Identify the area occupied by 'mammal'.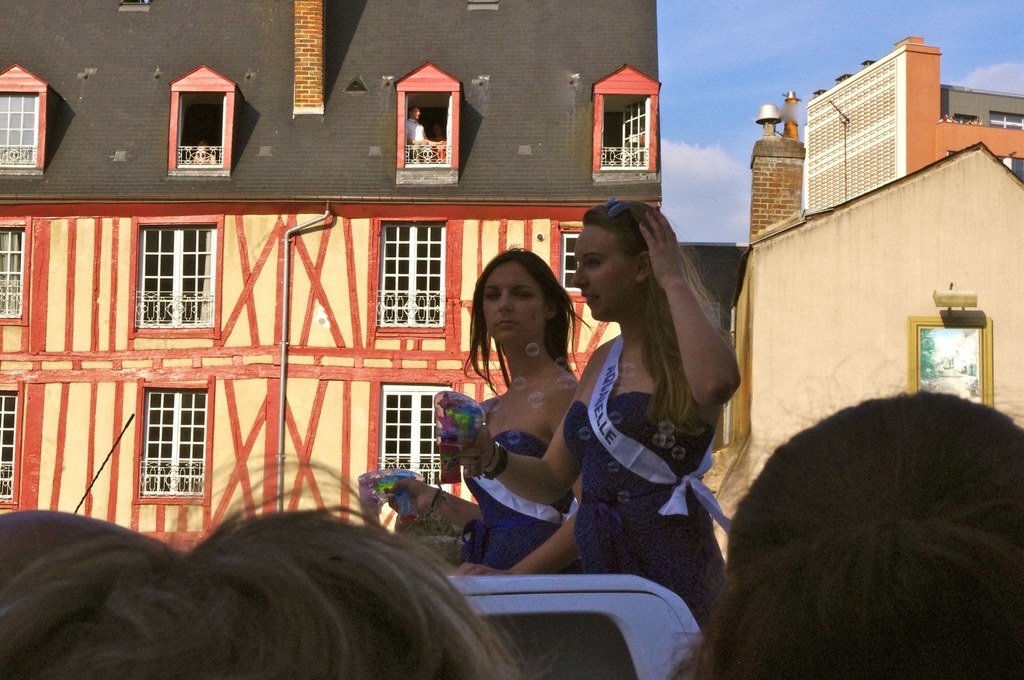
Area: 668 350 1023 679.
